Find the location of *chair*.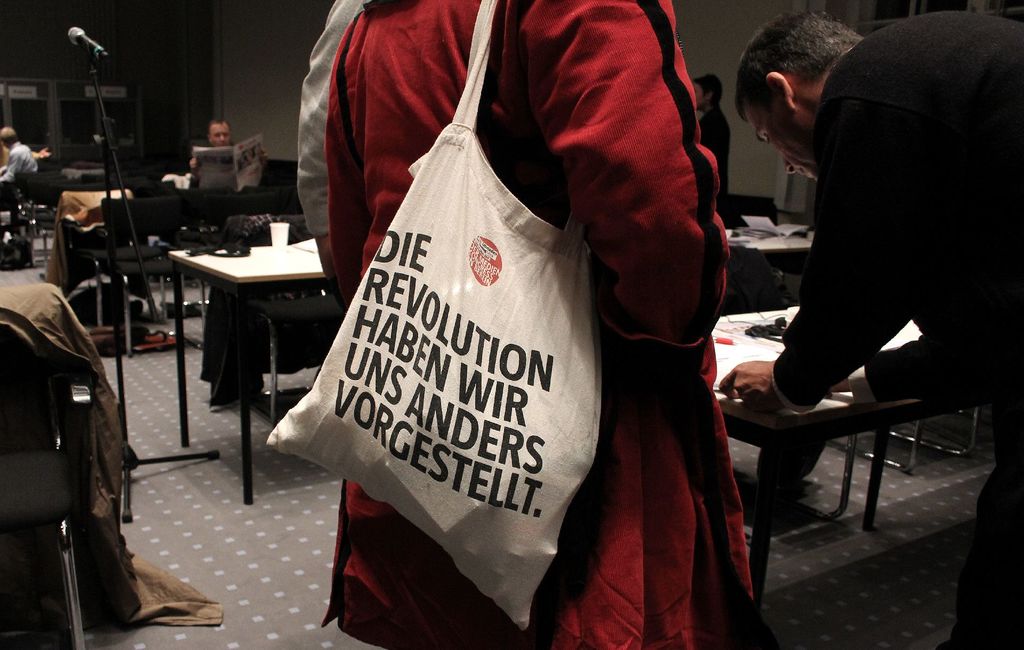
Location: x1=0, y1=283, x2=84, y2=649.
